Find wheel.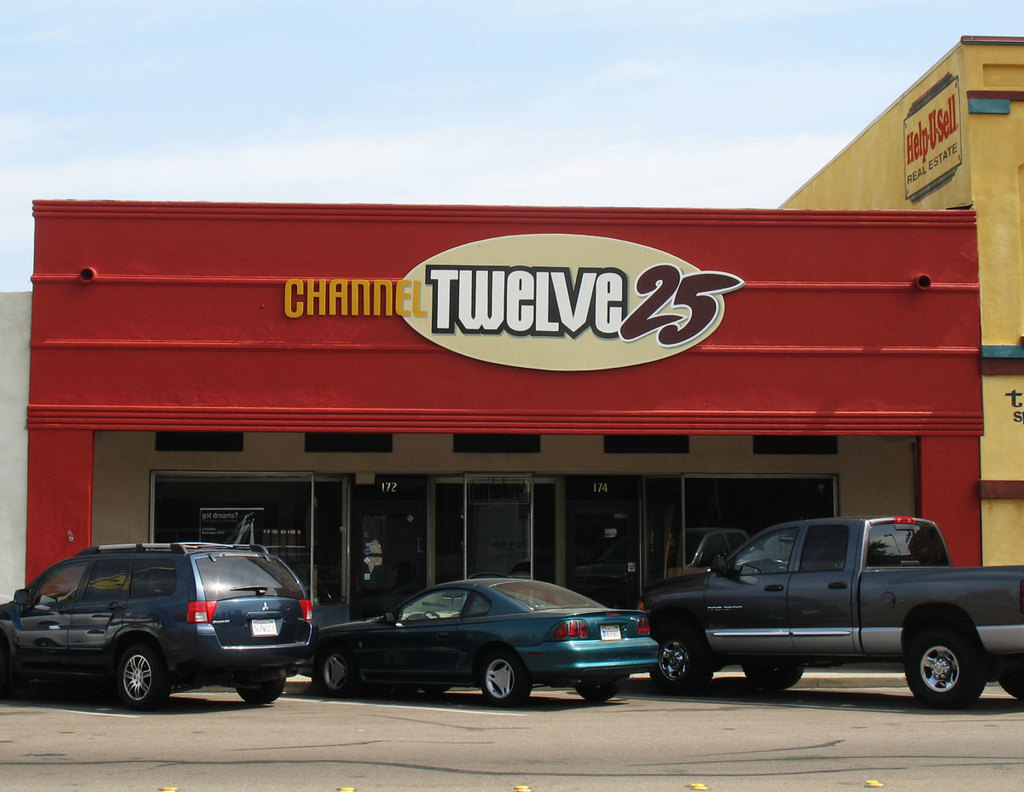
rect(740, 650, 796, 685).
